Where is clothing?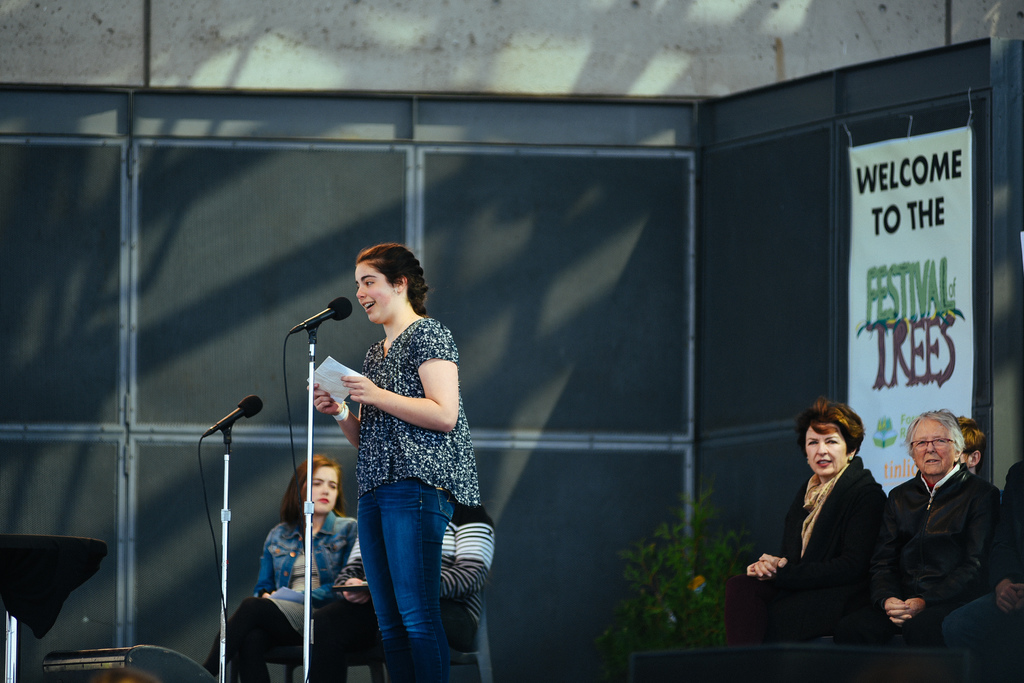
[x1=829, y1=466, x2=1000, y2=650].
